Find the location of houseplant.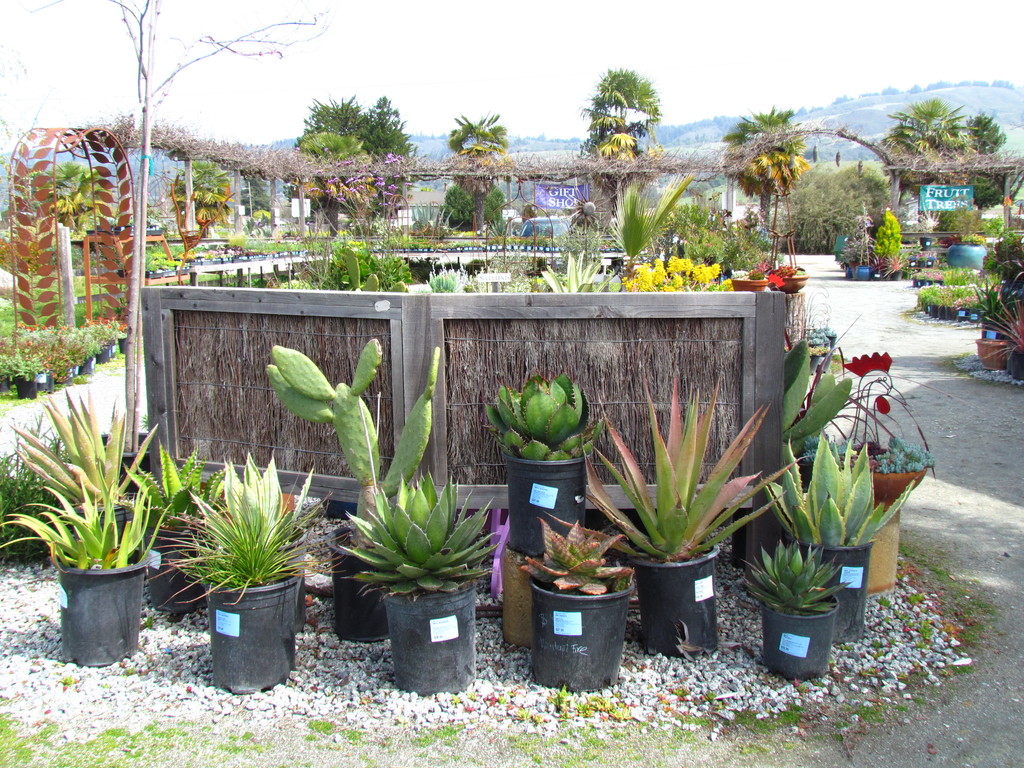
Location: Rect(784, 277, 831, 372).
